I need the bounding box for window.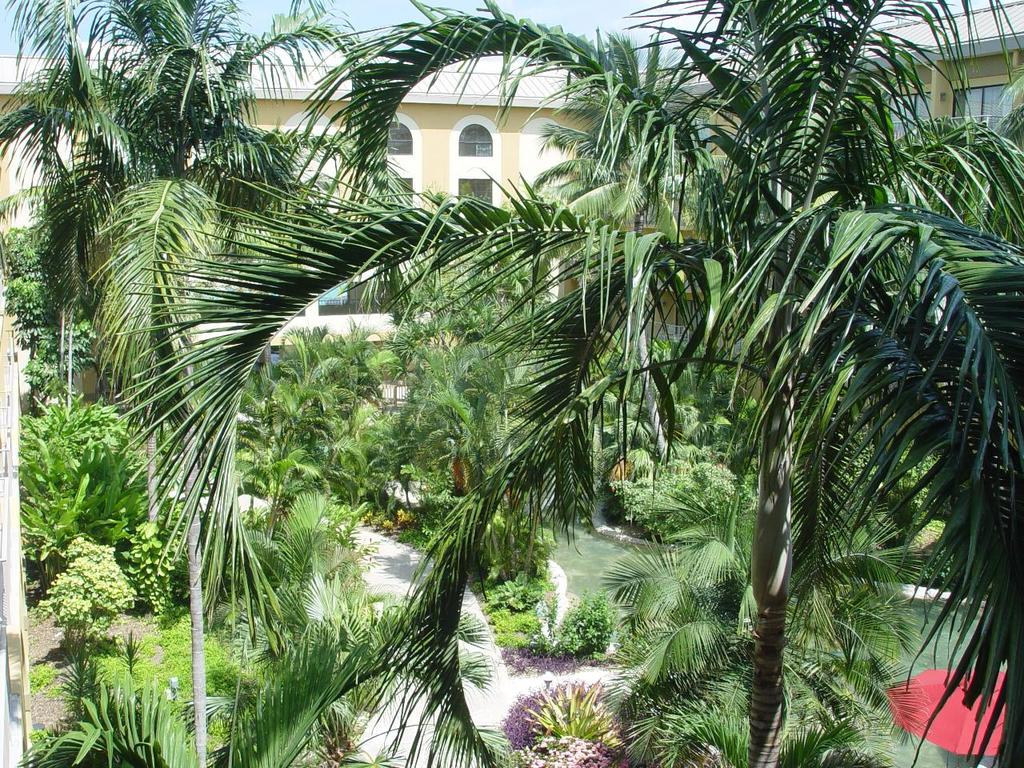
Here it is: select_region(458, 178, 494, 210).
